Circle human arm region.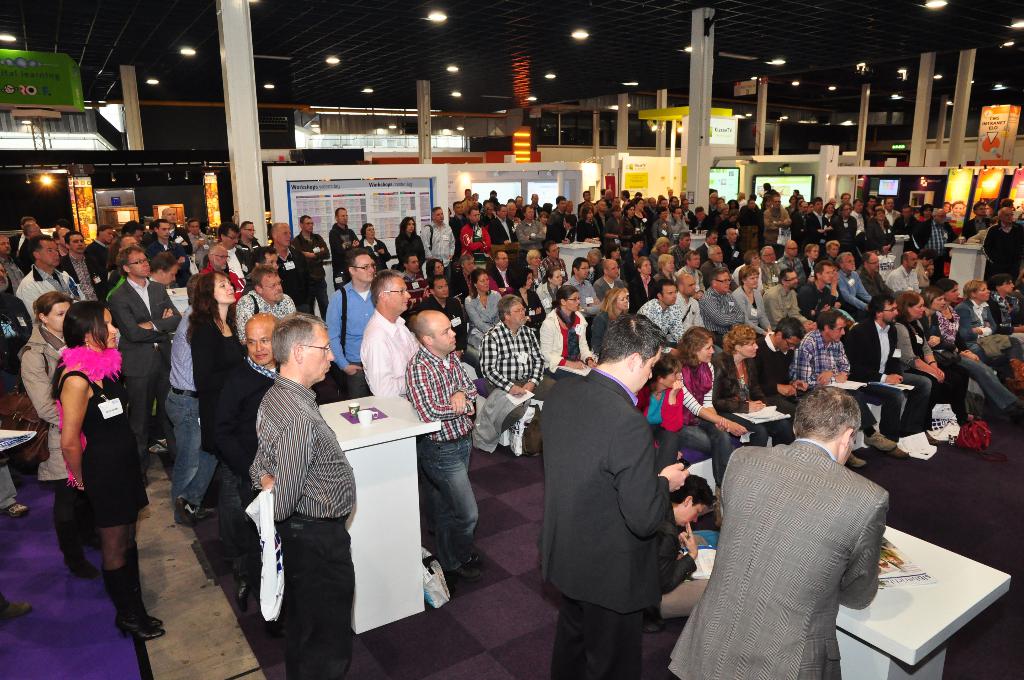
Region: <bbox>492, 218, 511, 247</bbox>.
